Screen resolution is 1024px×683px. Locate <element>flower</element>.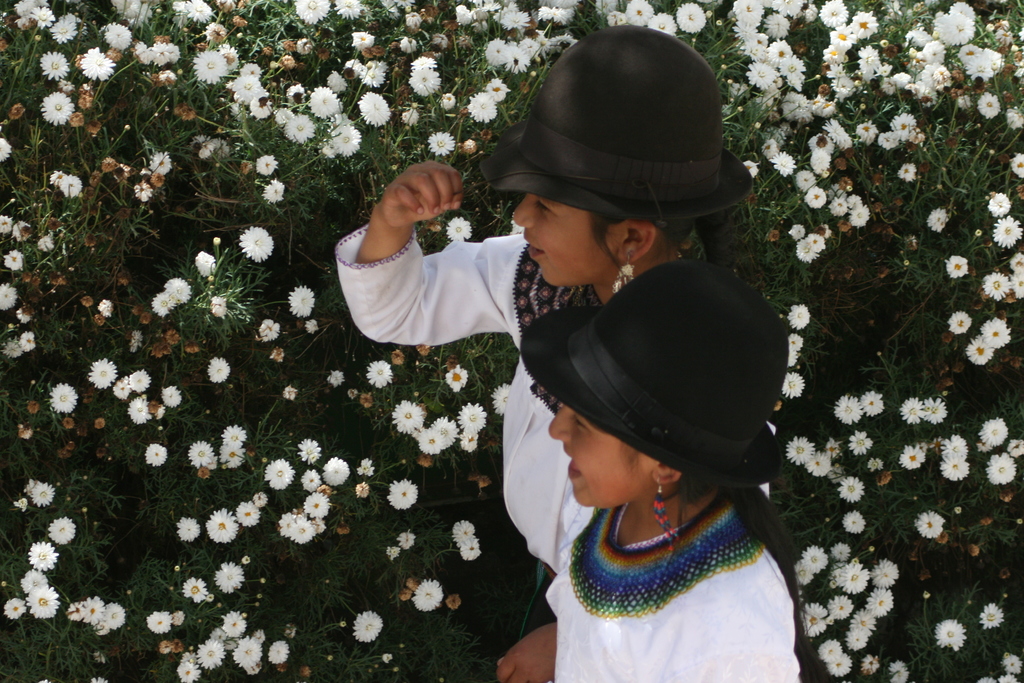
select_region(86, 596, 106, 620).
